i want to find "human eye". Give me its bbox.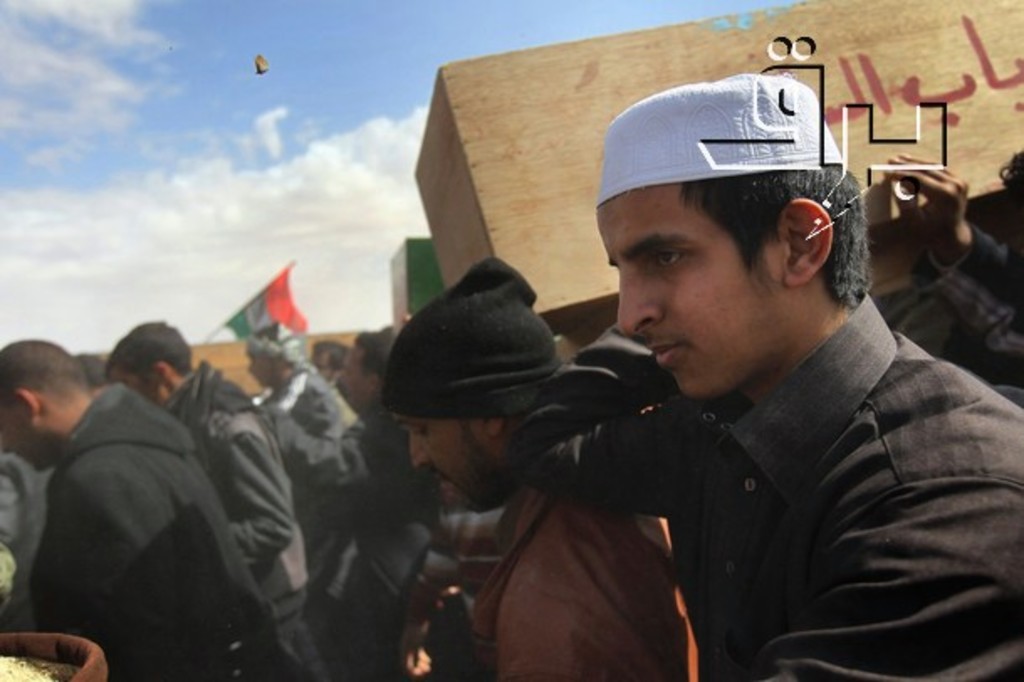
left=411, top=423, right=426, bottom=438.
